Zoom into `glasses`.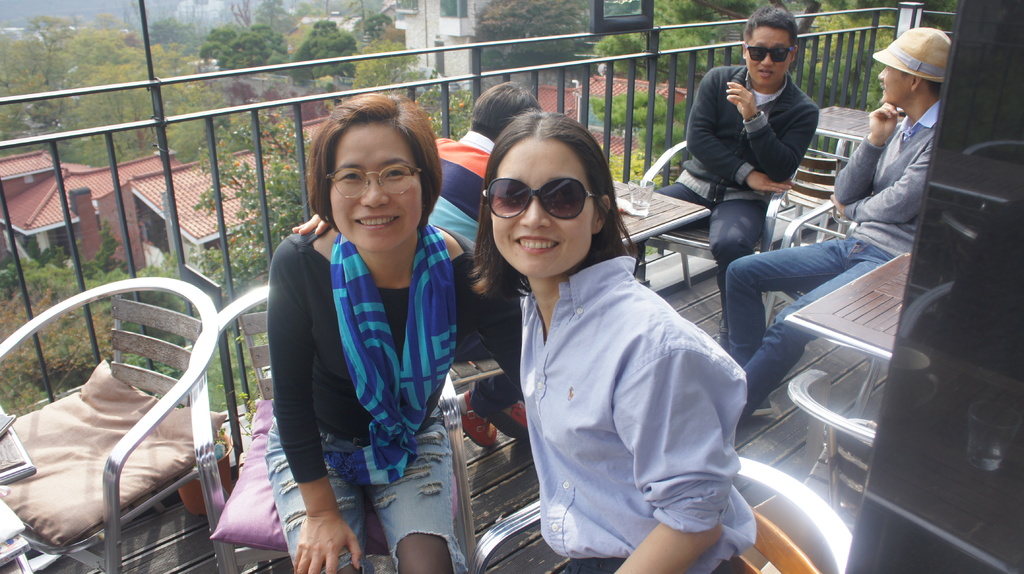
Zoom target: (left=483, top=171, right=600, bottom=222).
